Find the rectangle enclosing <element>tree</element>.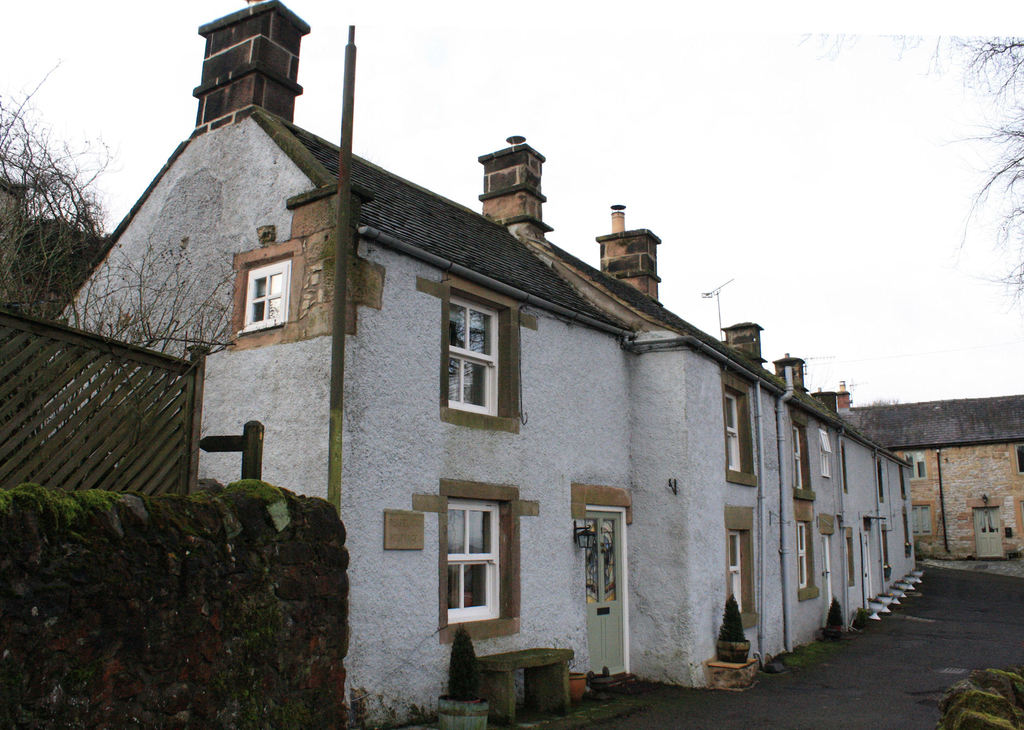
l=801, t=34, r=1022, b=317.
